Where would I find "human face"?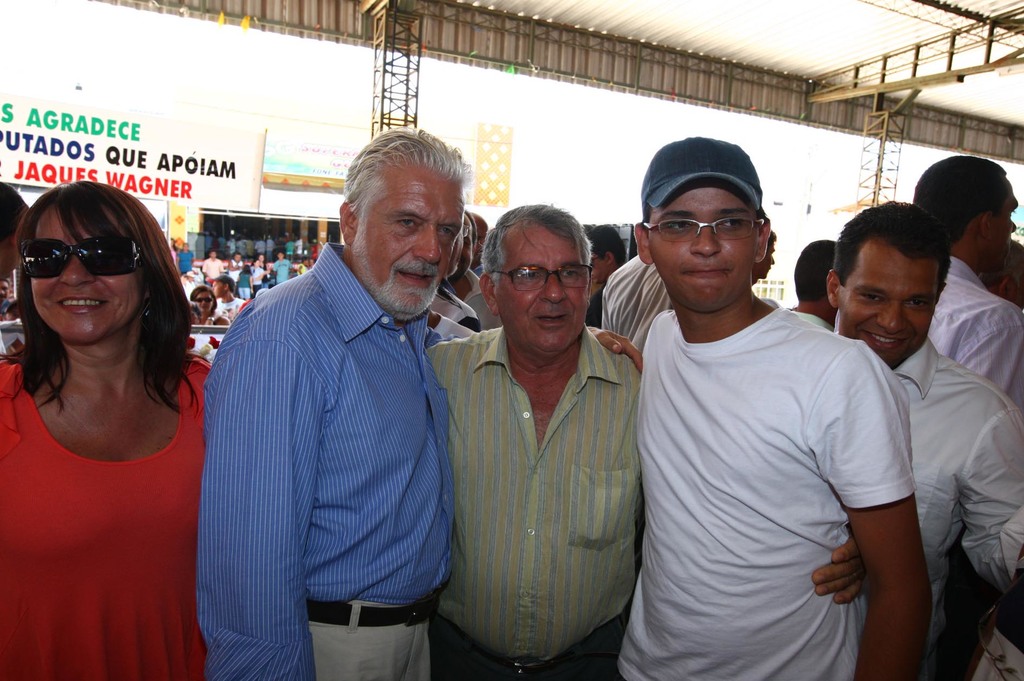
At 648,179,758,310.
